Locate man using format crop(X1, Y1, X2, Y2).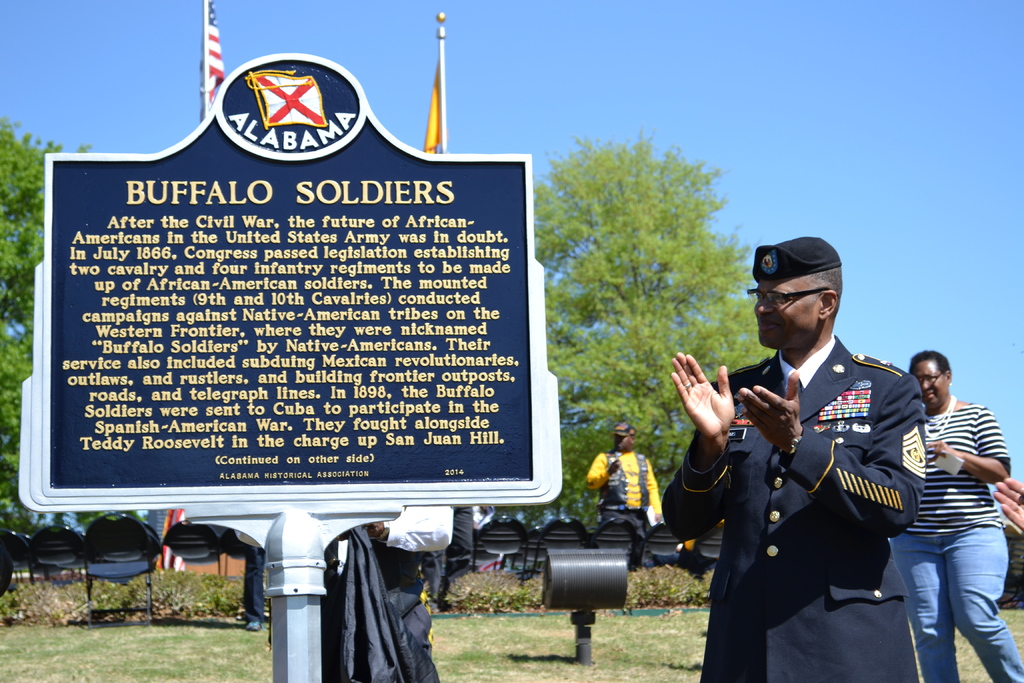
crop(885, 340, 1014, 677).
